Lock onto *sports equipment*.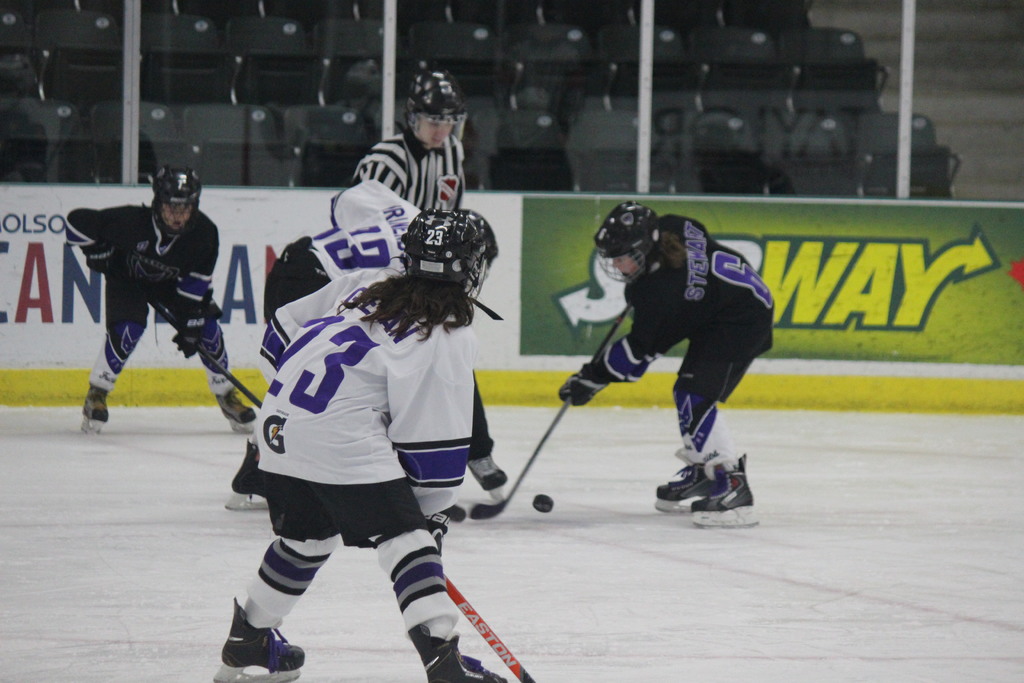
Locked: [596, 199, 659, 279].
